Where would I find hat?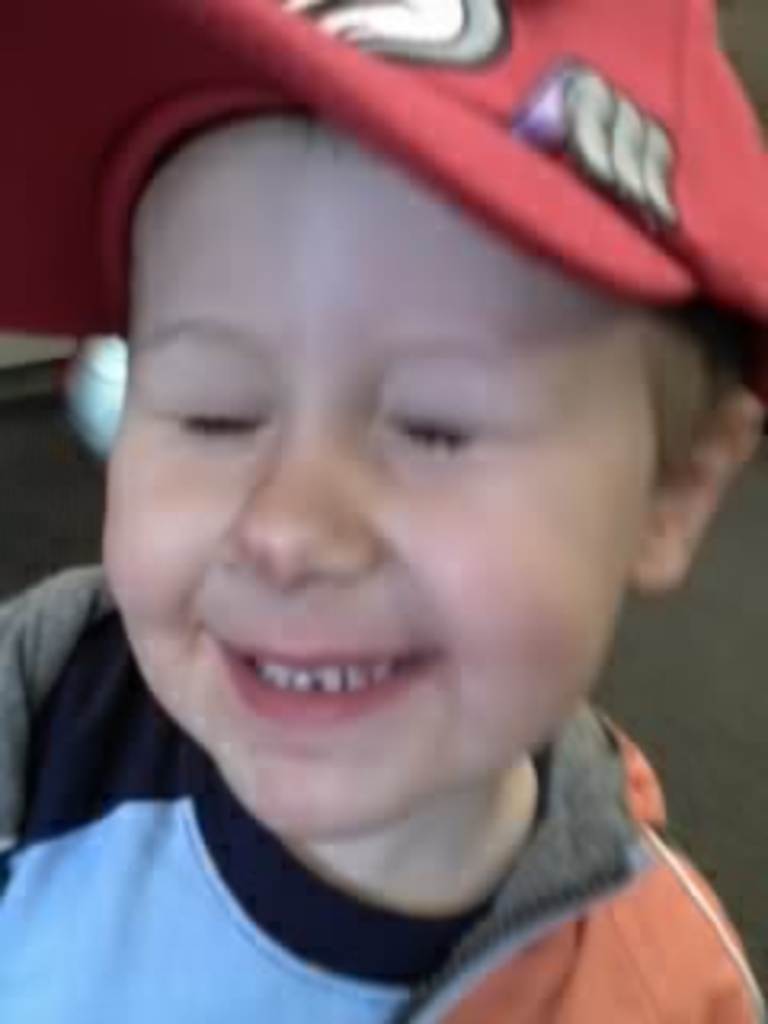
At locate(0, 0, 765, 339).
